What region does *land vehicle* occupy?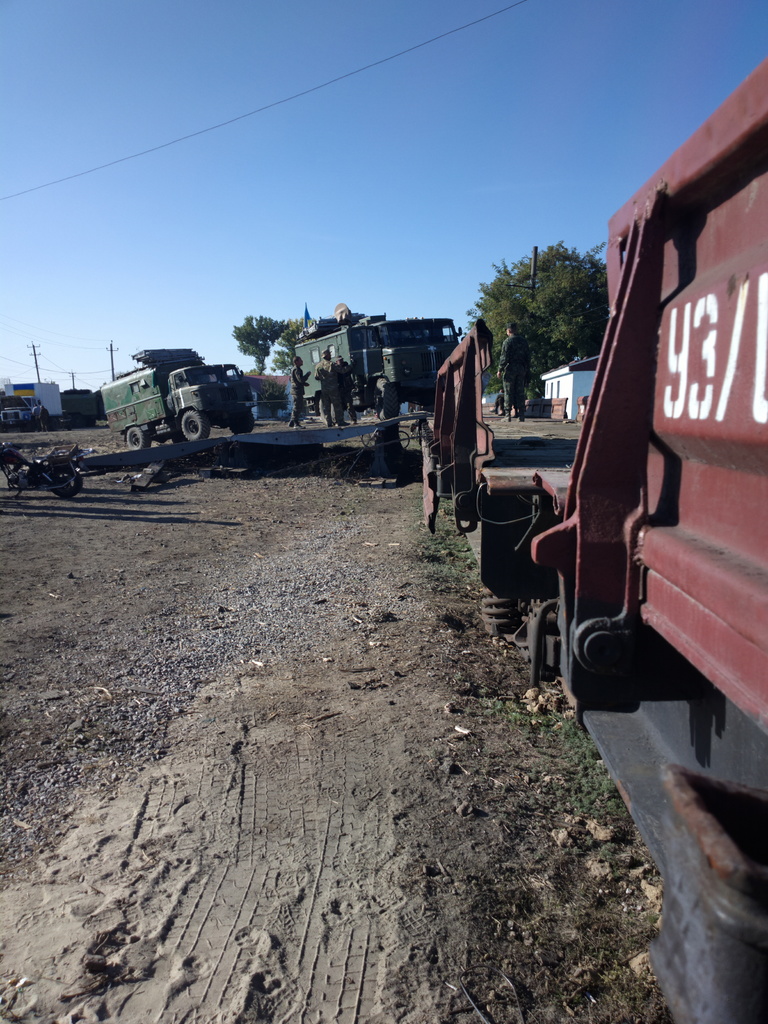
crop(294, 315, 460, 419).
